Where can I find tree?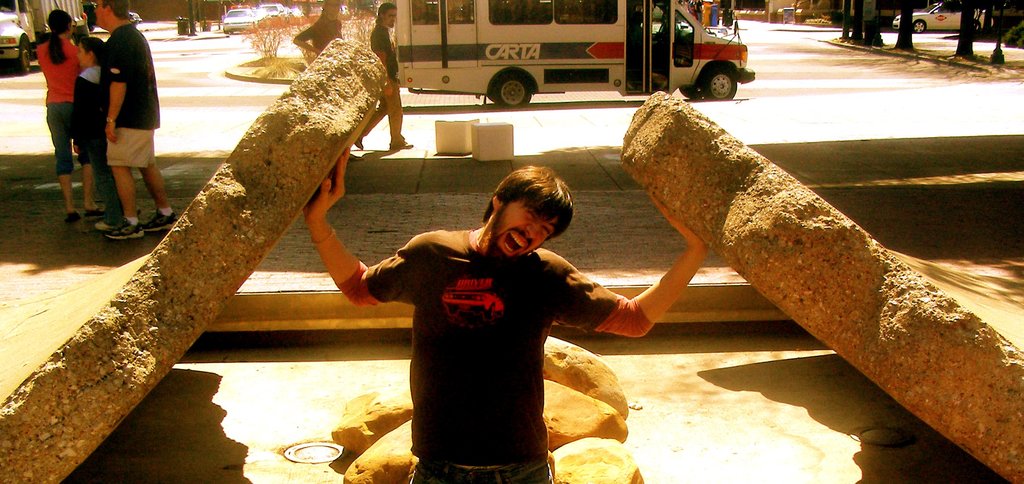
You can find it at (x1=956, y1=0, x2=977, y2=71).
